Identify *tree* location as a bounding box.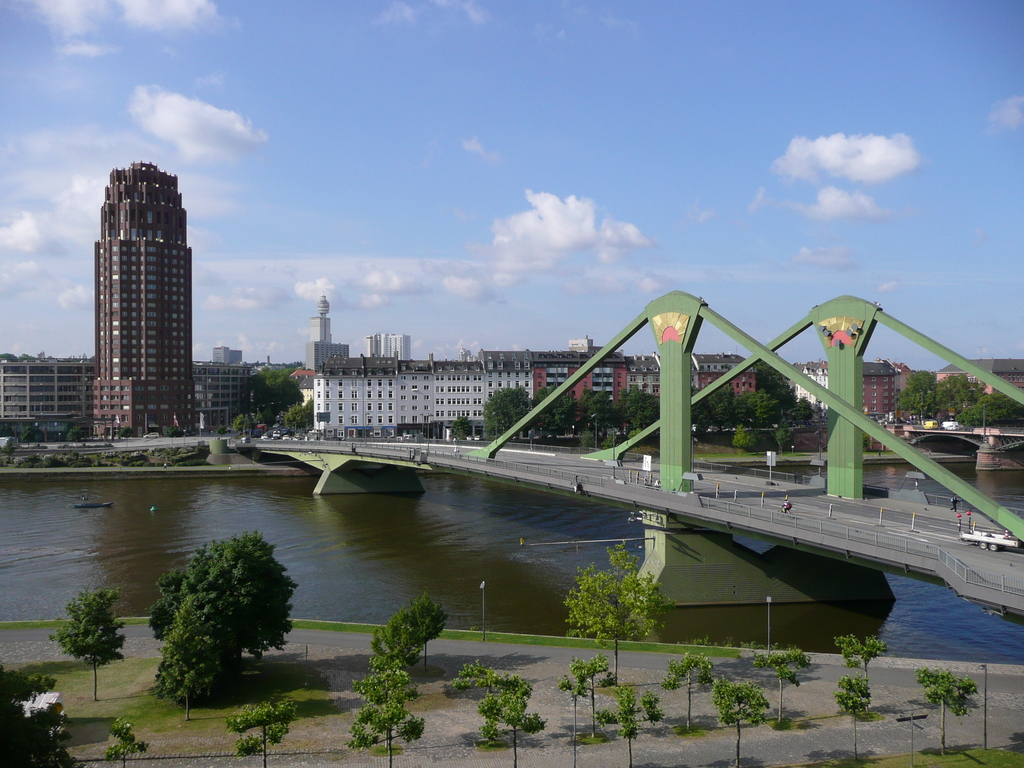
707/673/775/767.
